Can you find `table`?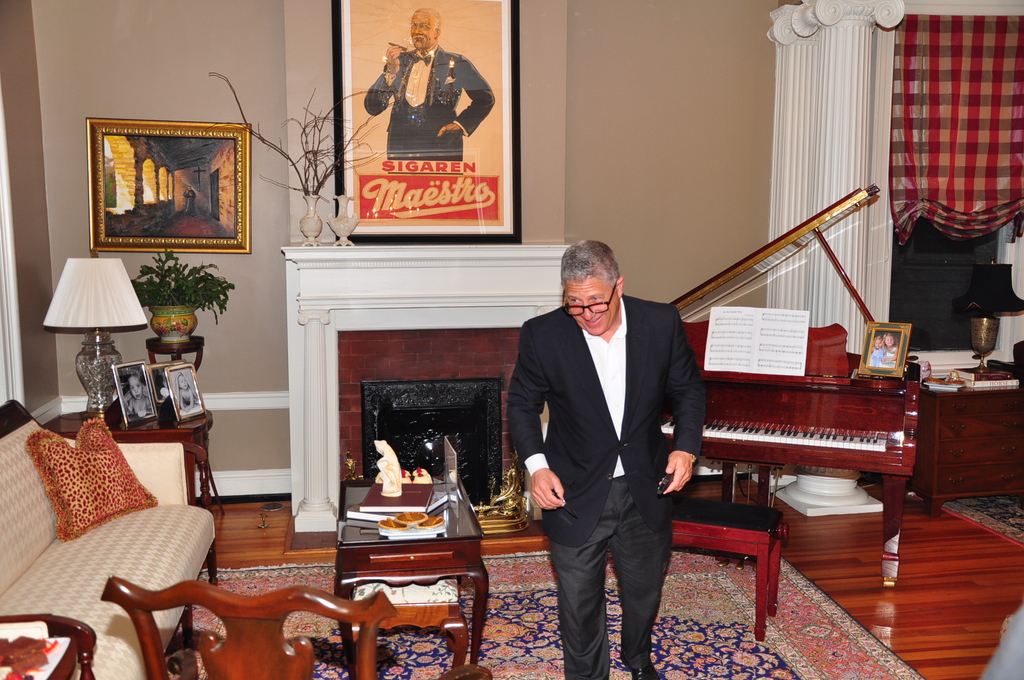
Yes, bounding box: detection(319, 488, 488, 665).
